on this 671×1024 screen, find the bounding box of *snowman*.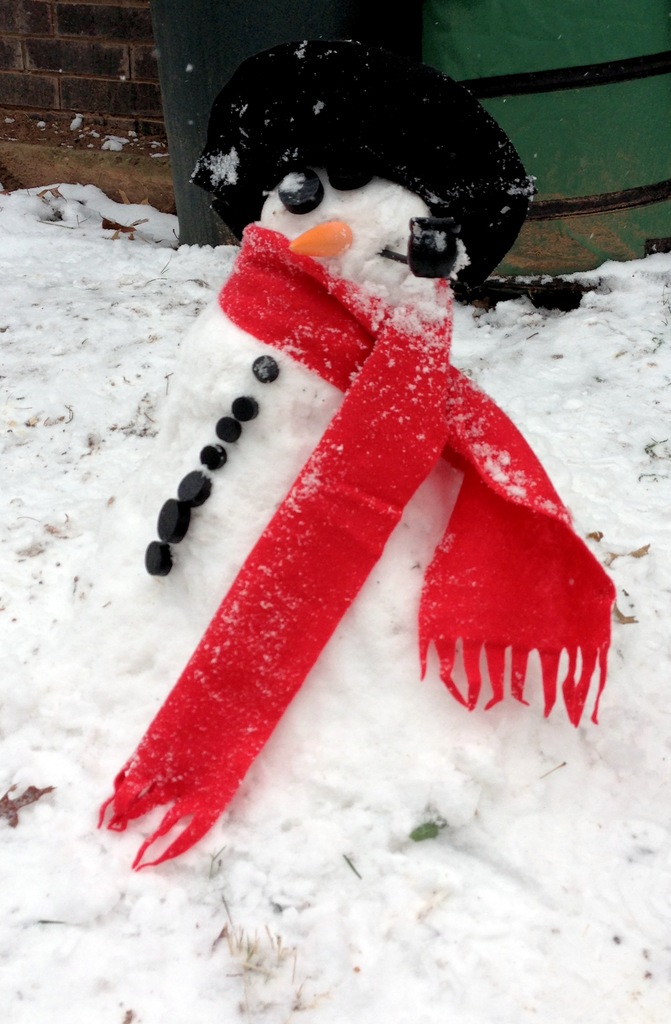
Bounding box: [left=131, top=168, right=580, bottom=900].
